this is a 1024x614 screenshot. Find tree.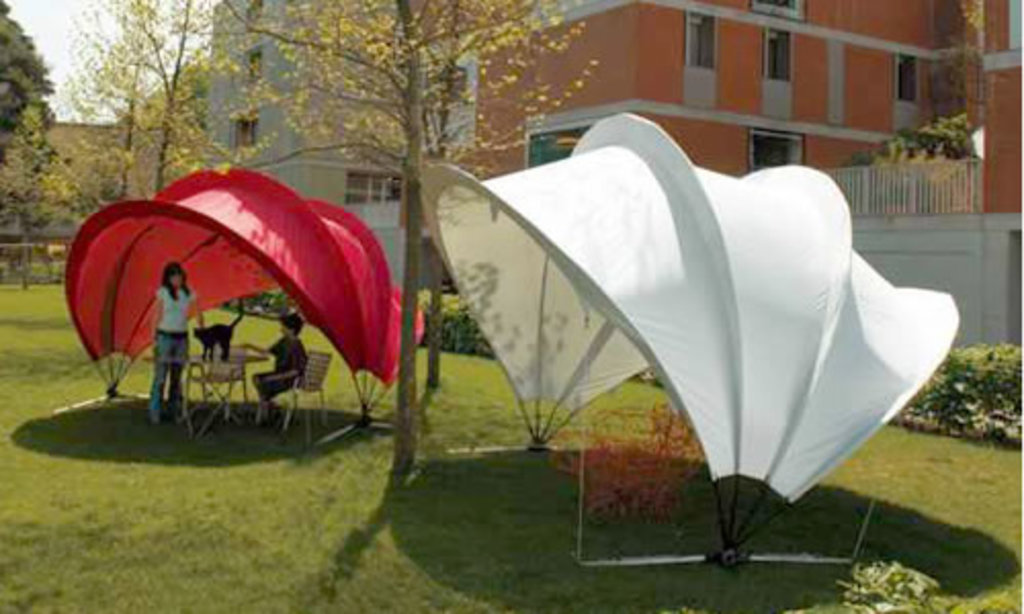
Bounding box: BBox(0, 0, 66, 229).
